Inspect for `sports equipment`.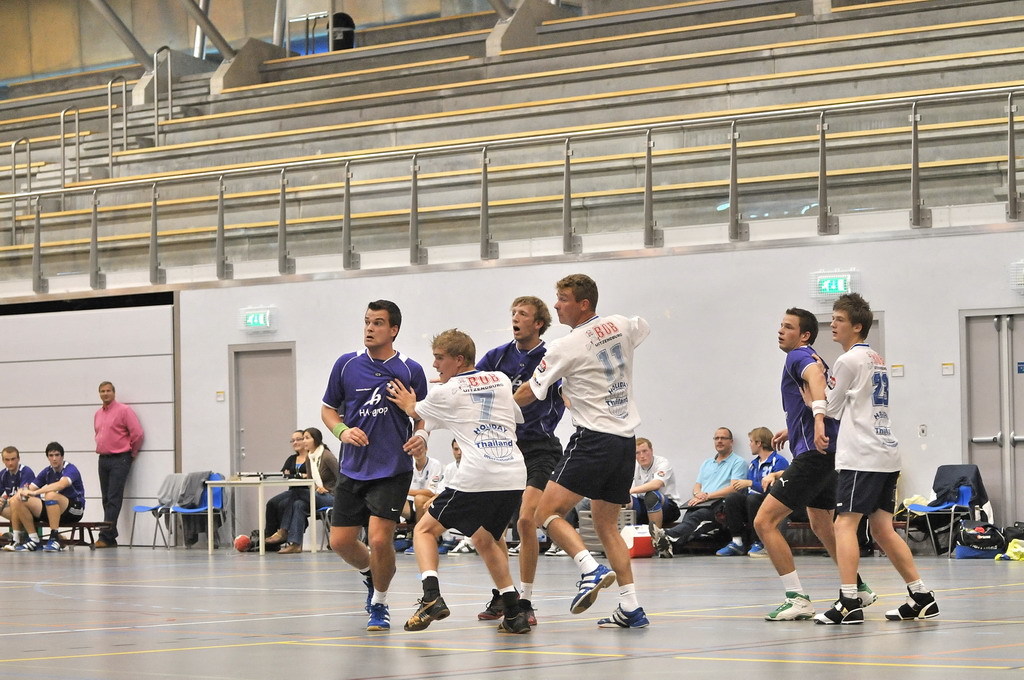
Inspection: bbox=[477, 589, 521, 620].
